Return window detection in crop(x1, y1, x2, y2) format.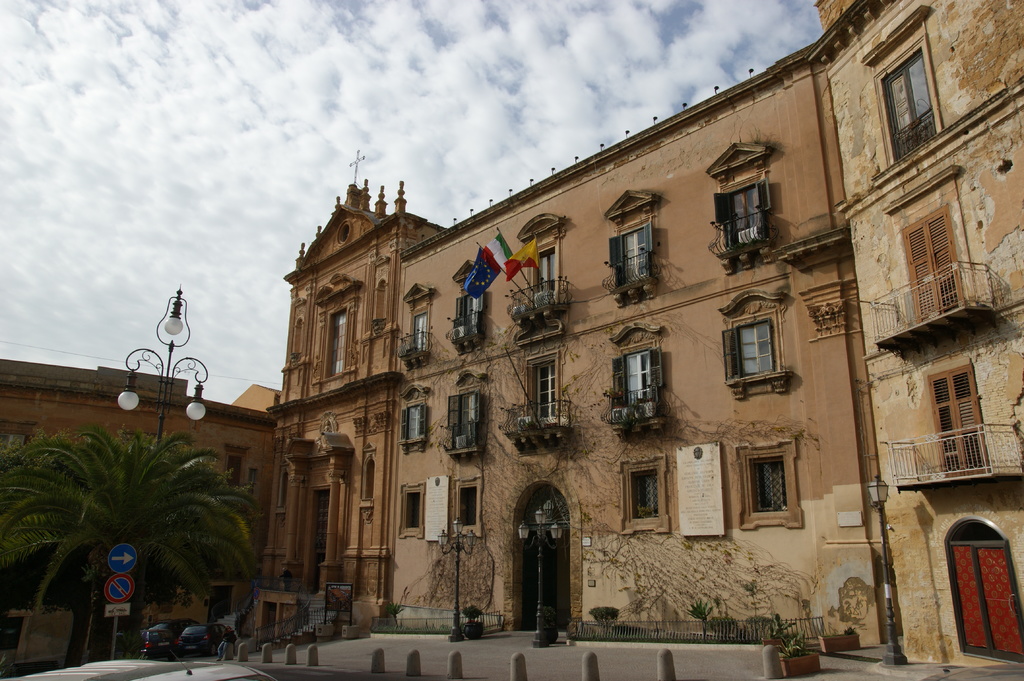
crop(895, 205, 964, 323).
